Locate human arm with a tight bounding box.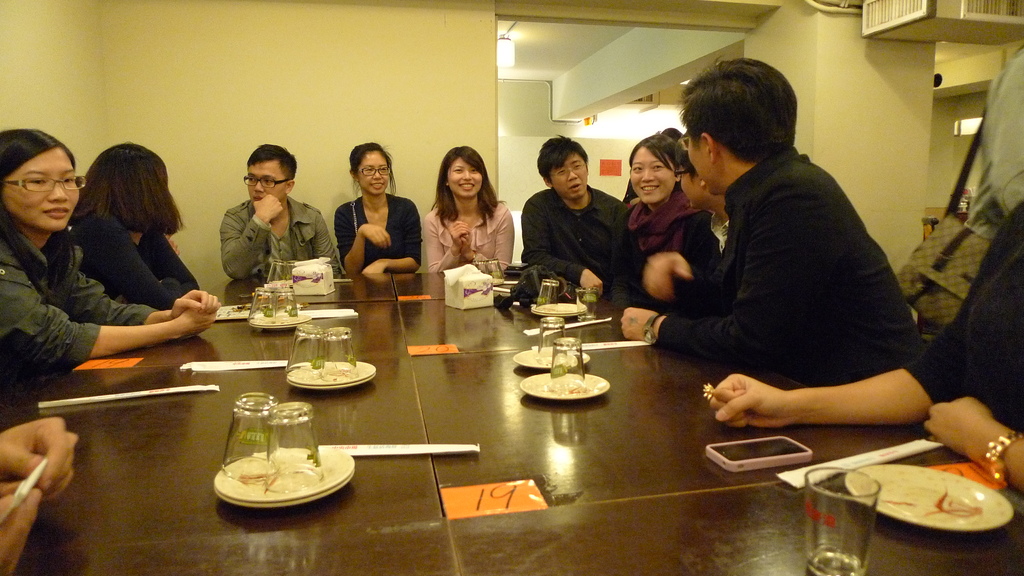
[left=0, top=477, right=35, bottom=562].
